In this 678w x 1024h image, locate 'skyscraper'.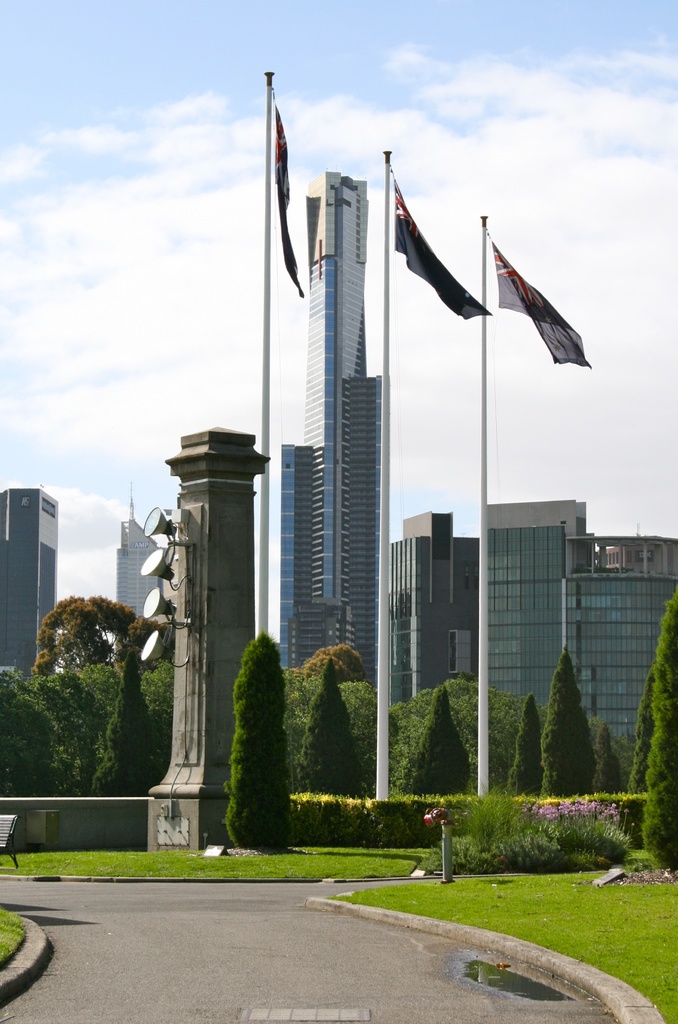
Bounding box: Rect(467, 489, 584, 792).
